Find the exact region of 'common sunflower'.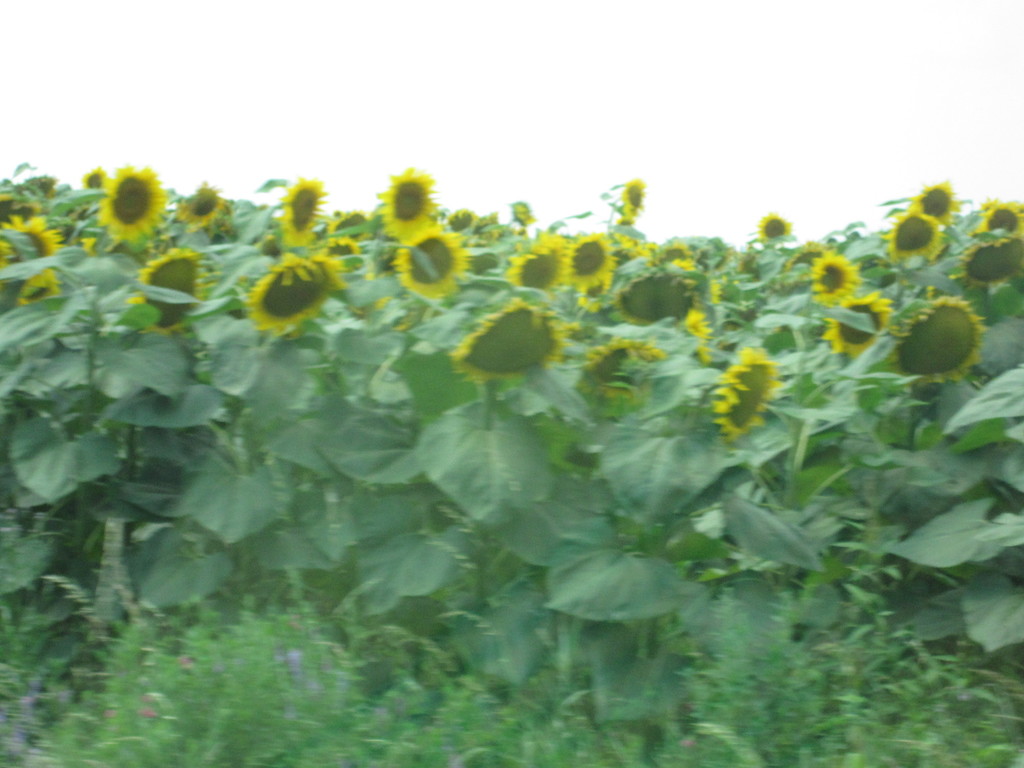
Exact region: [left=175, top=183, right=220, bottom=229].
